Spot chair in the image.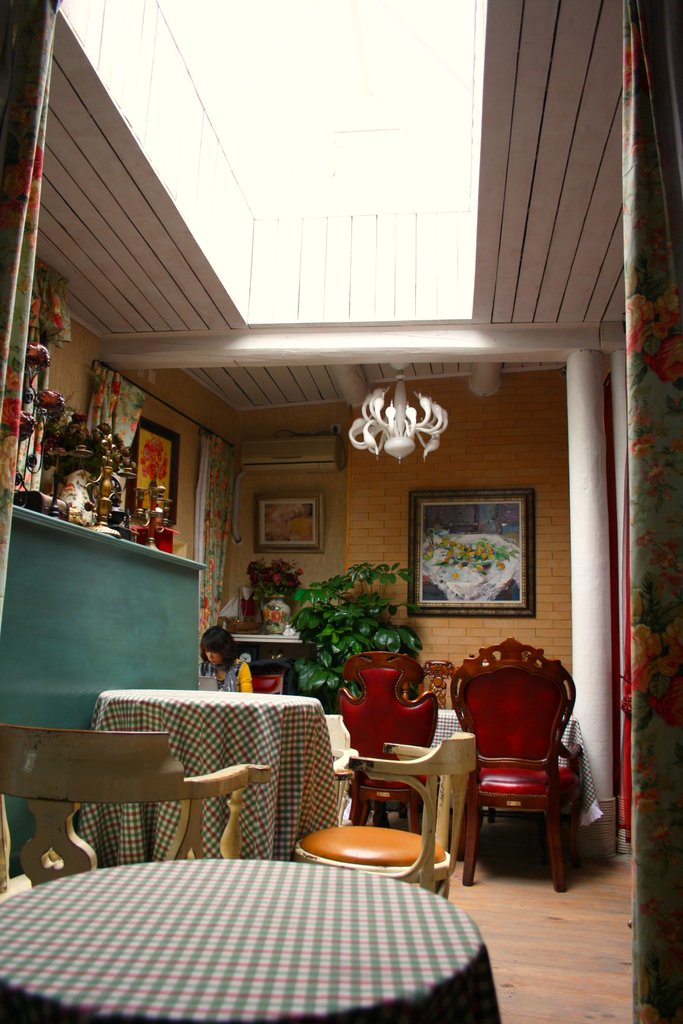
chair found at <bbox>413, 655, 456, 709</bbox>.
